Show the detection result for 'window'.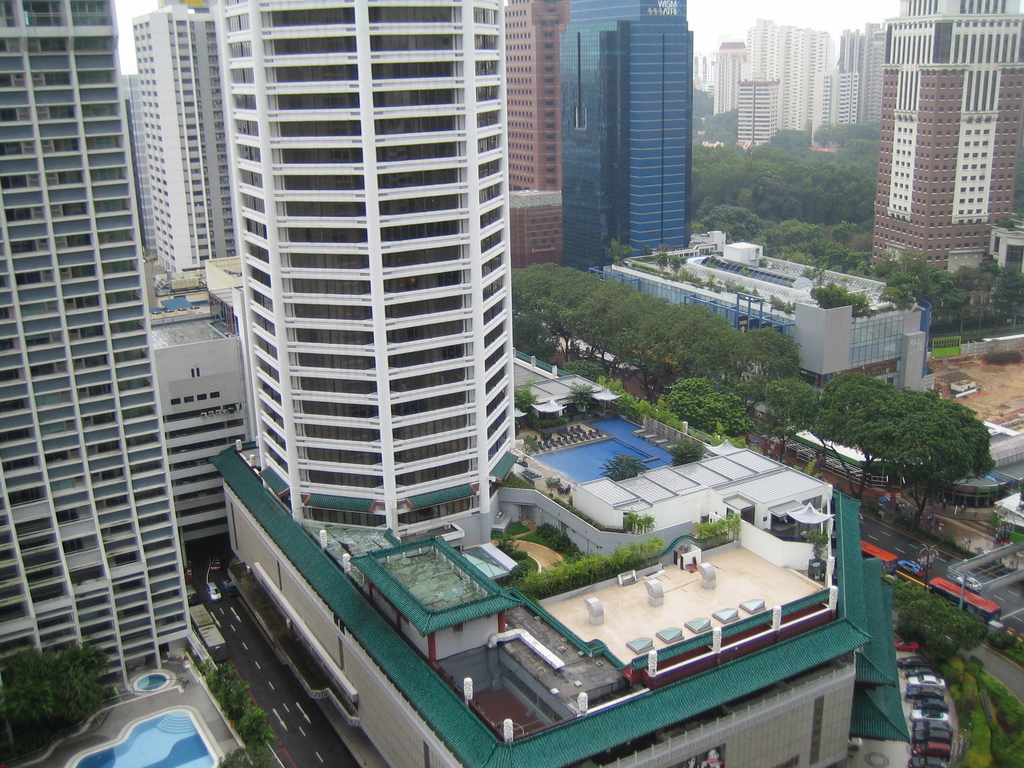
box(230, 42, 248, 56).
